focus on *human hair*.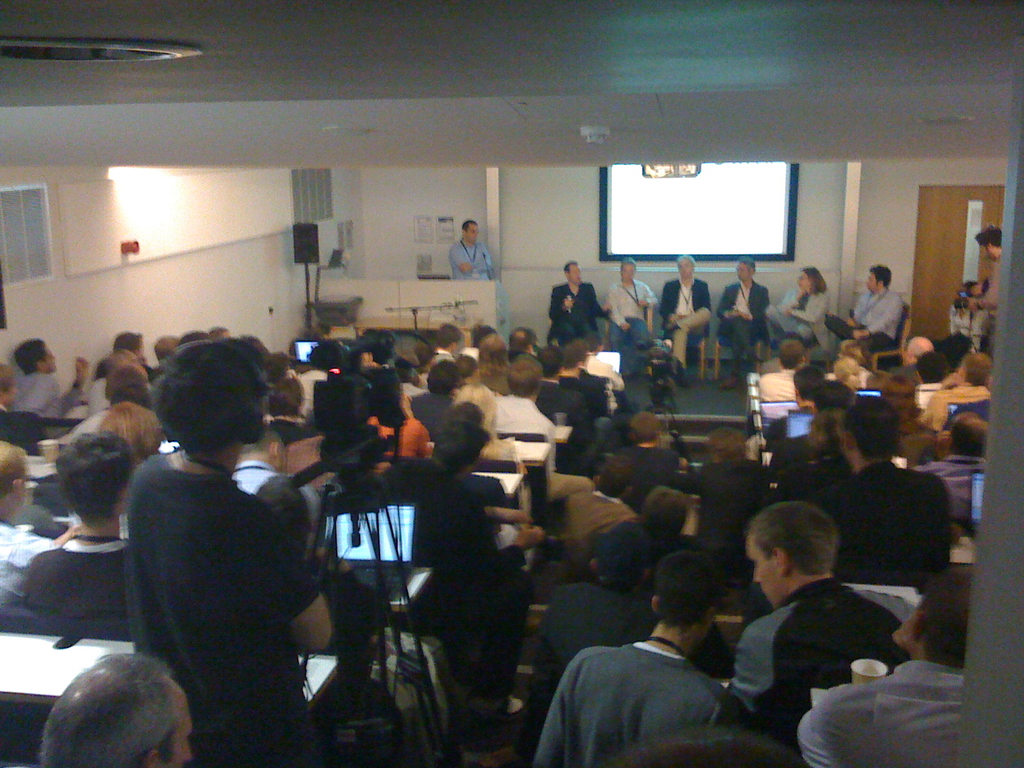
Focused at select_region(961, 349, 990, 382).
